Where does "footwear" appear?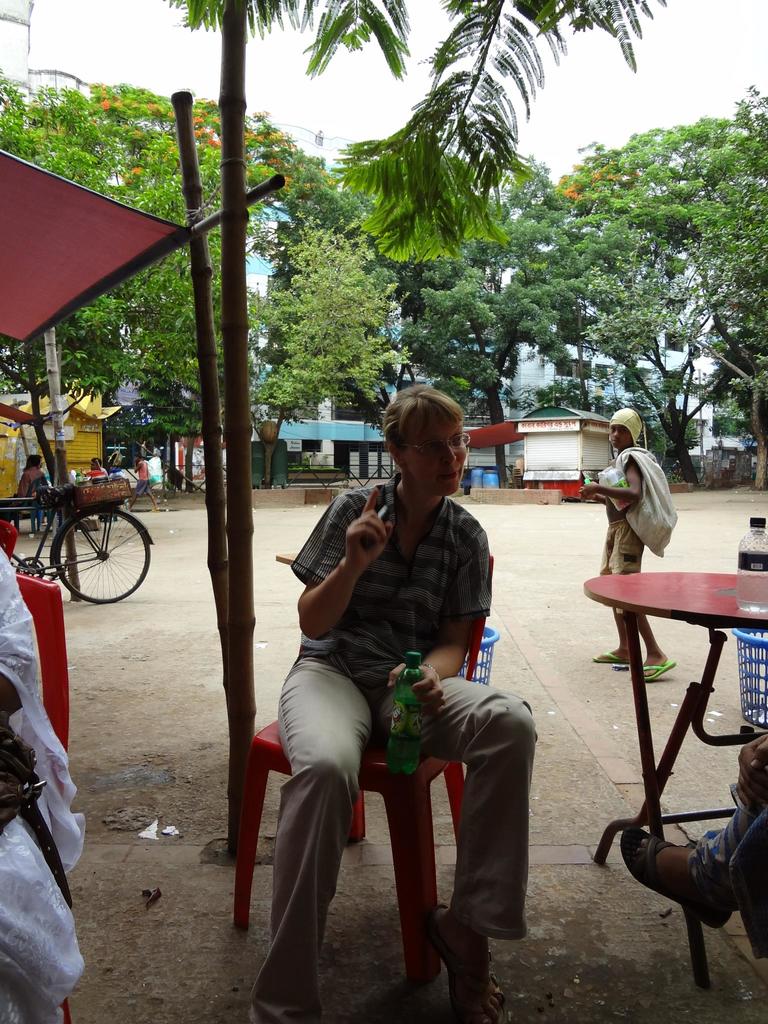
Appears at box=[250, 1003, 321, 1023].
